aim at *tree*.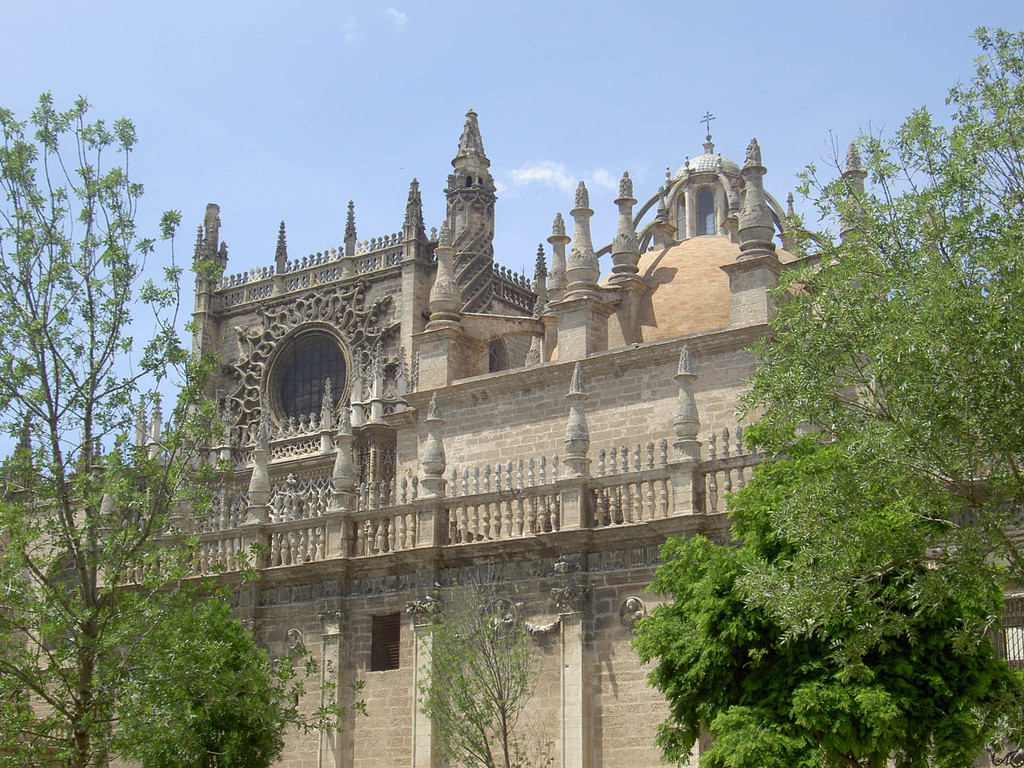
Aimed at <bbox>824, 29, 1023, 376</bbox>.
